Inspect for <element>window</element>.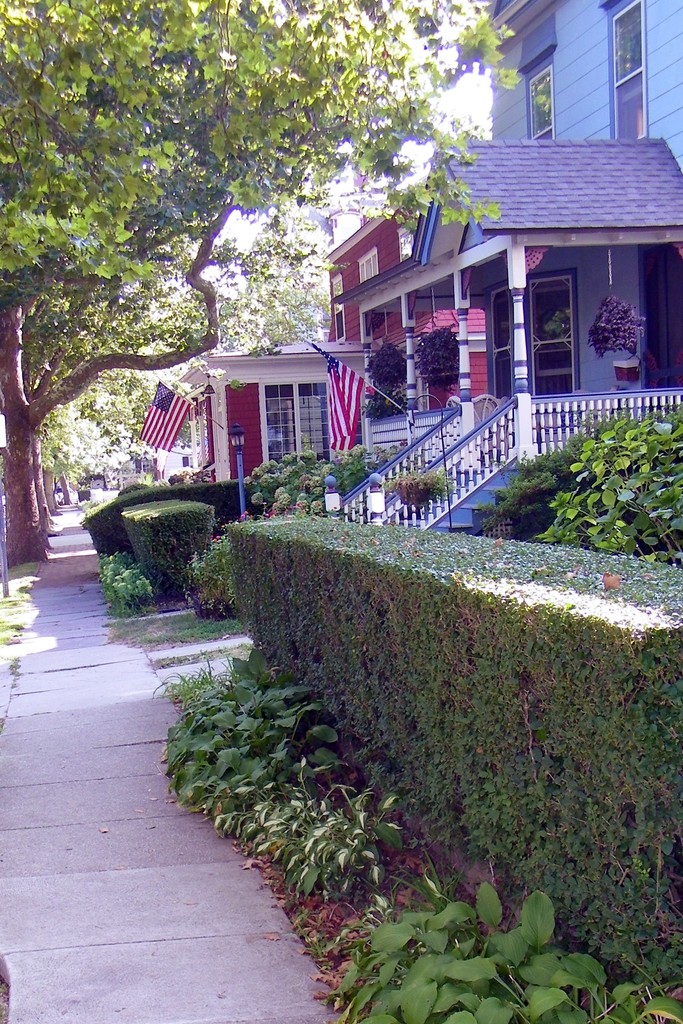
Inspection: bbox=(330, 273, 347, 343).
